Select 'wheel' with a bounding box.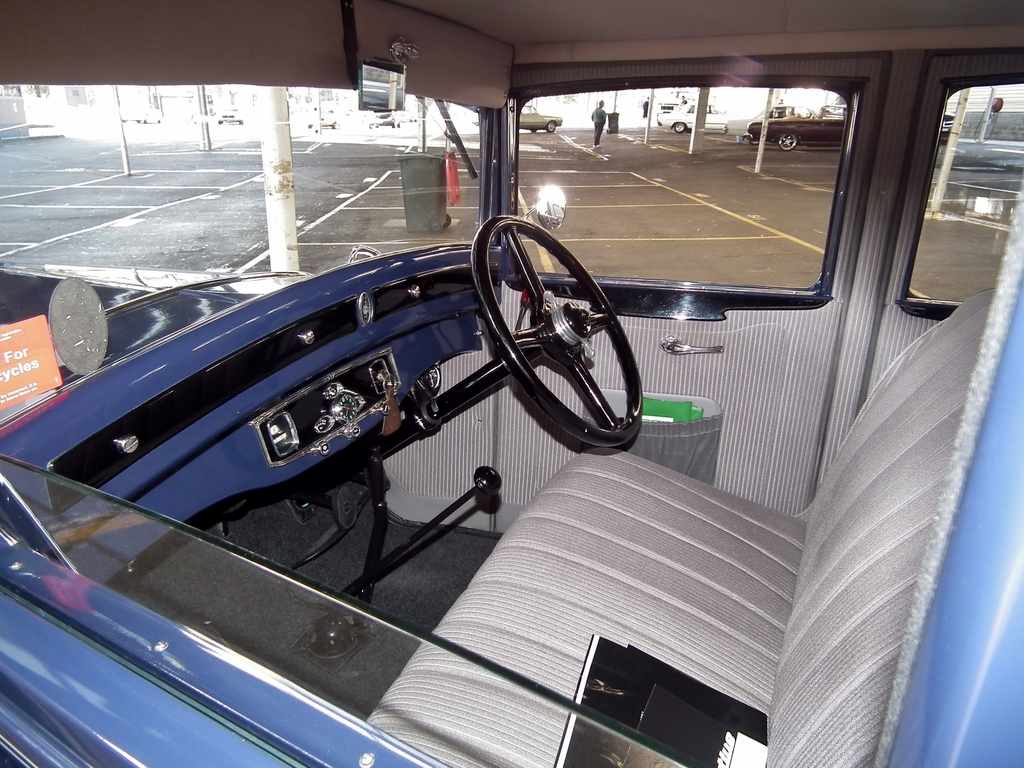
left=774, top=132, right=796, bottom=151.
